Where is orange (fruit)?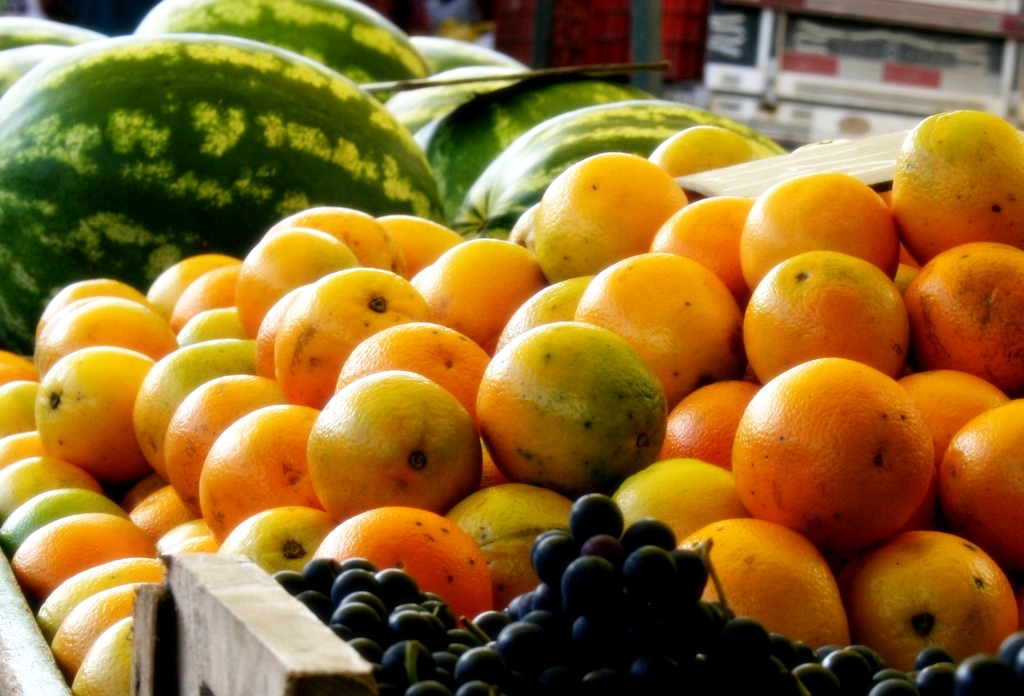
select_region(628, 465, 735, 538).
